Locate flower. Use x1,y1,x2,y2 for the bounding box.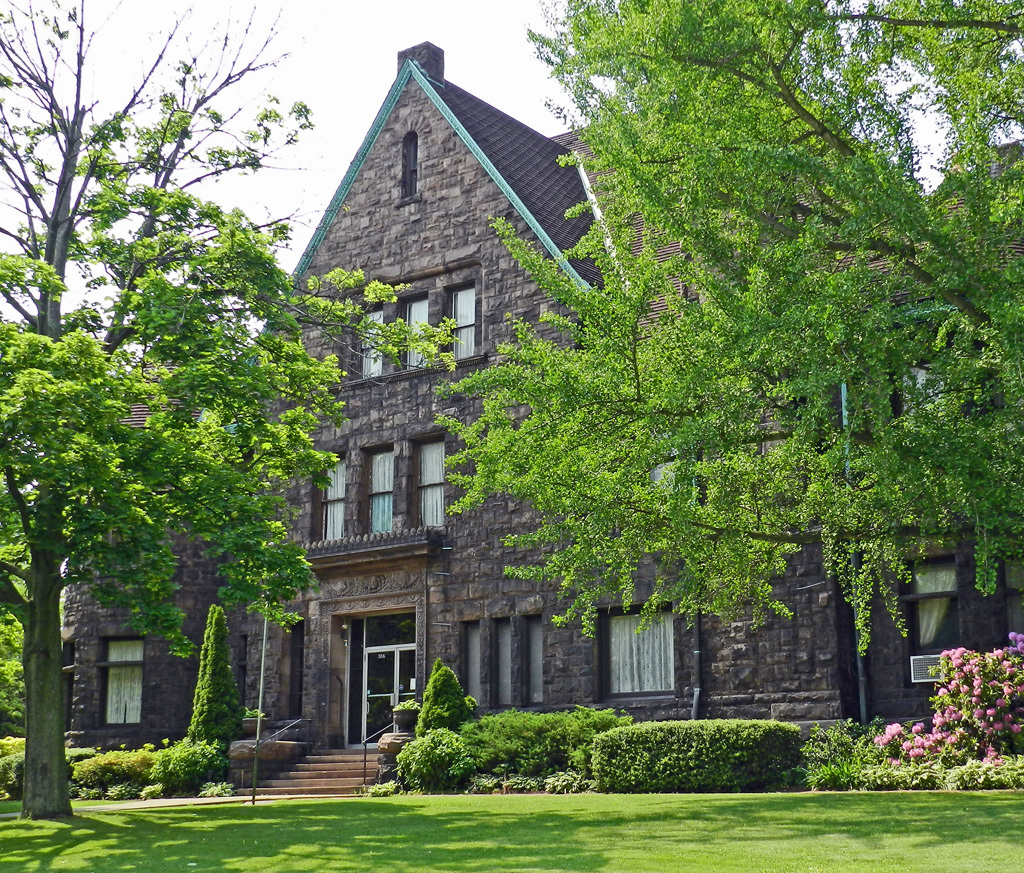
888,720,899,736.
